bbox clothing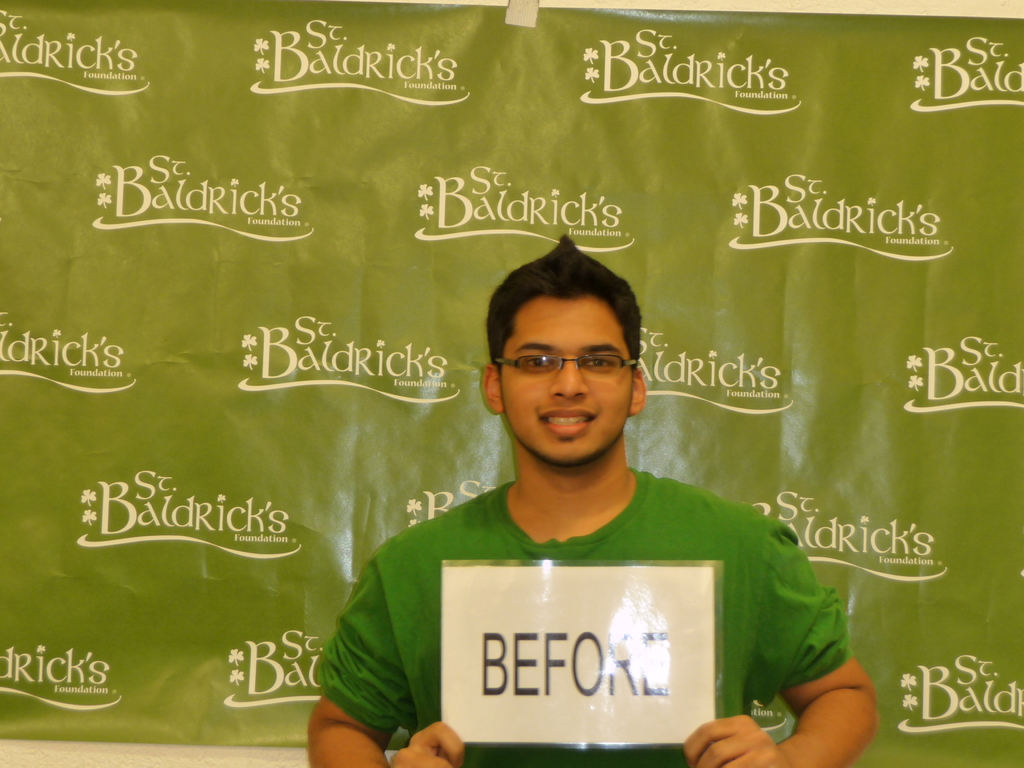
left=358, top=502, right=796, bottom=738
